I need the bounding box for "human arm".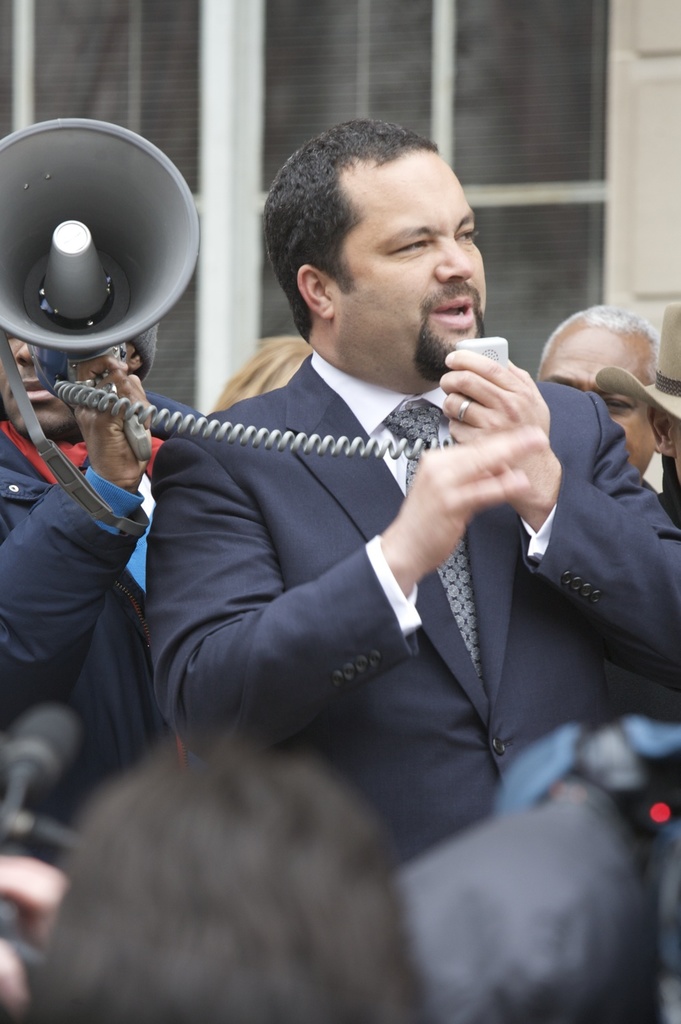
Here it is: {"left": 364, "top": 417, "right": 527, "bottom": 597}.
